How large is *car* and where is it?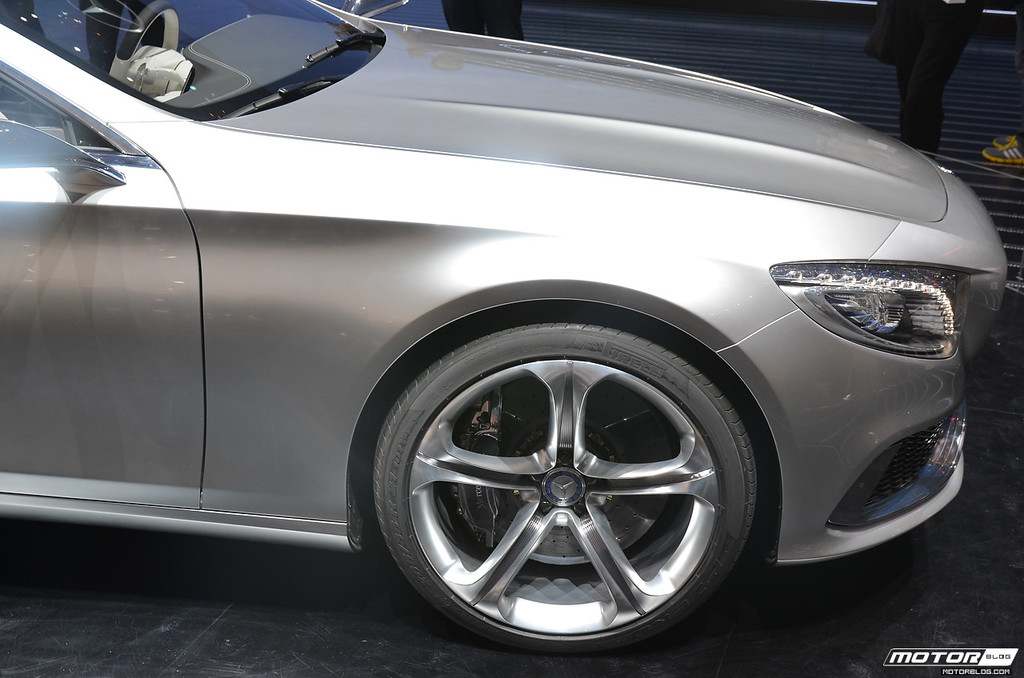
Bounding box: {"left": 0, "top": 0, "right": 996, "bottom": 676}.
